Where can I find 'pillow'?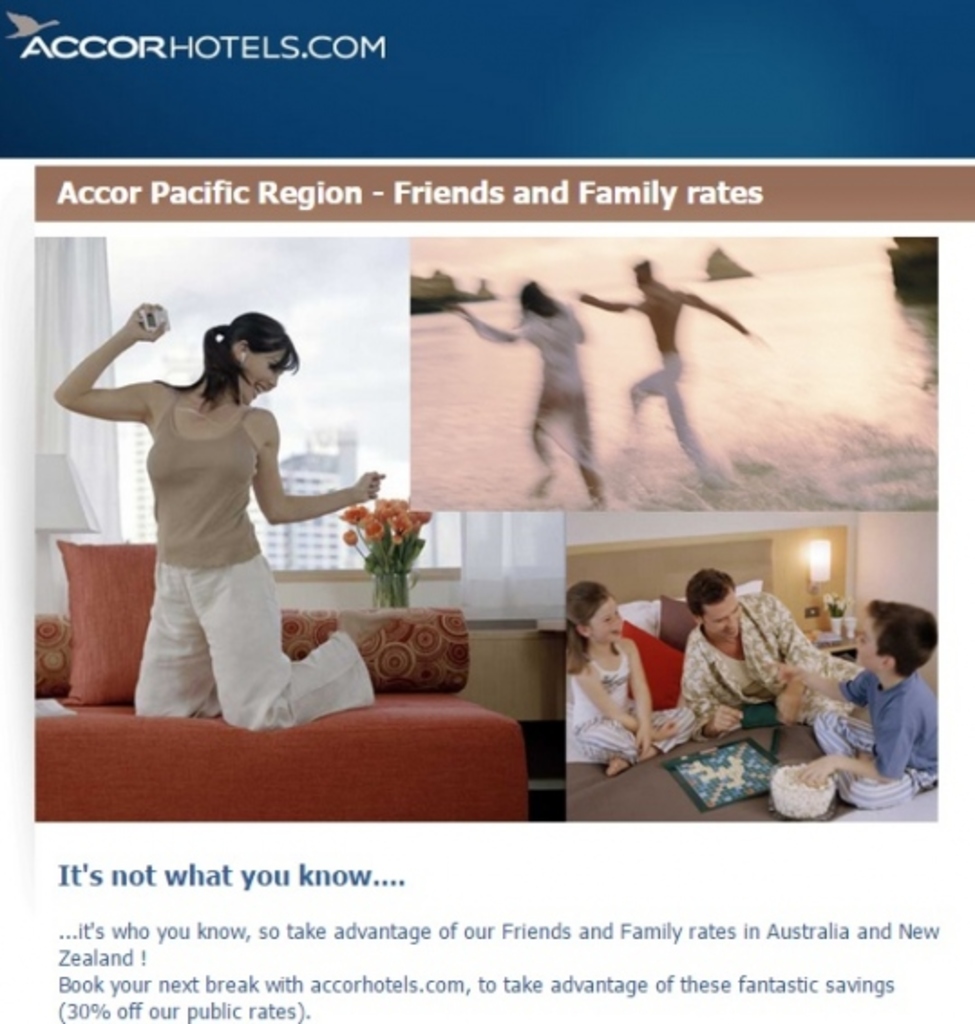
You can find it at detection(60, 541, 137, 711).
